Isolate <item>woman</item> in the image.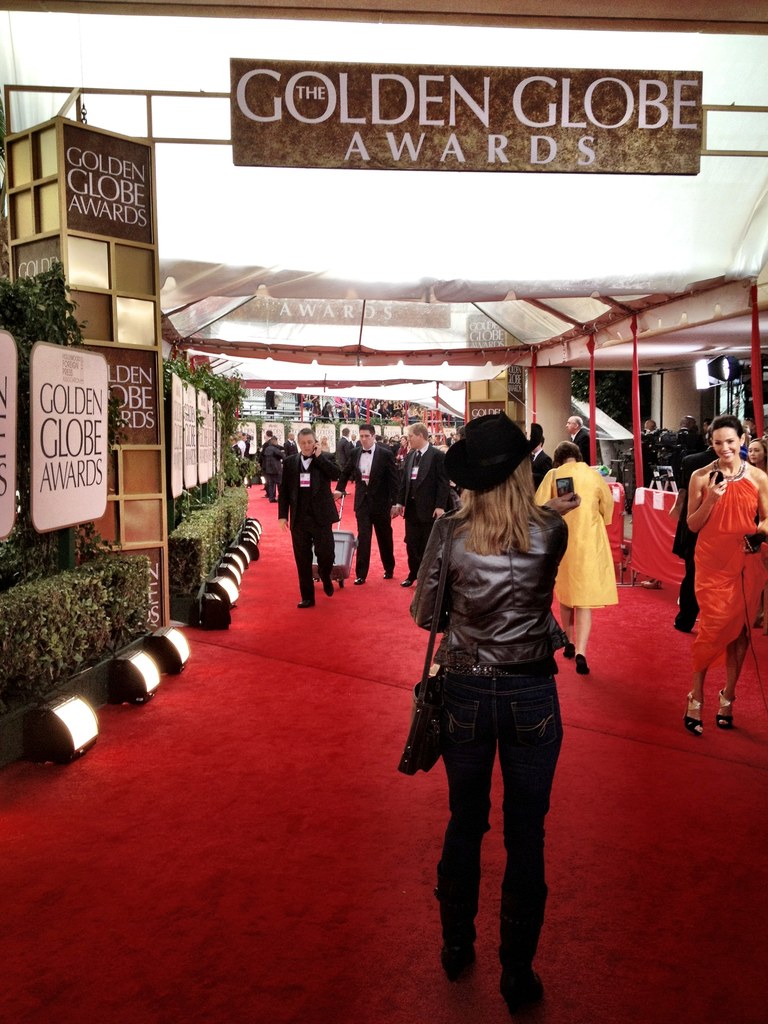
Isolated region: 399,397,591,991.
